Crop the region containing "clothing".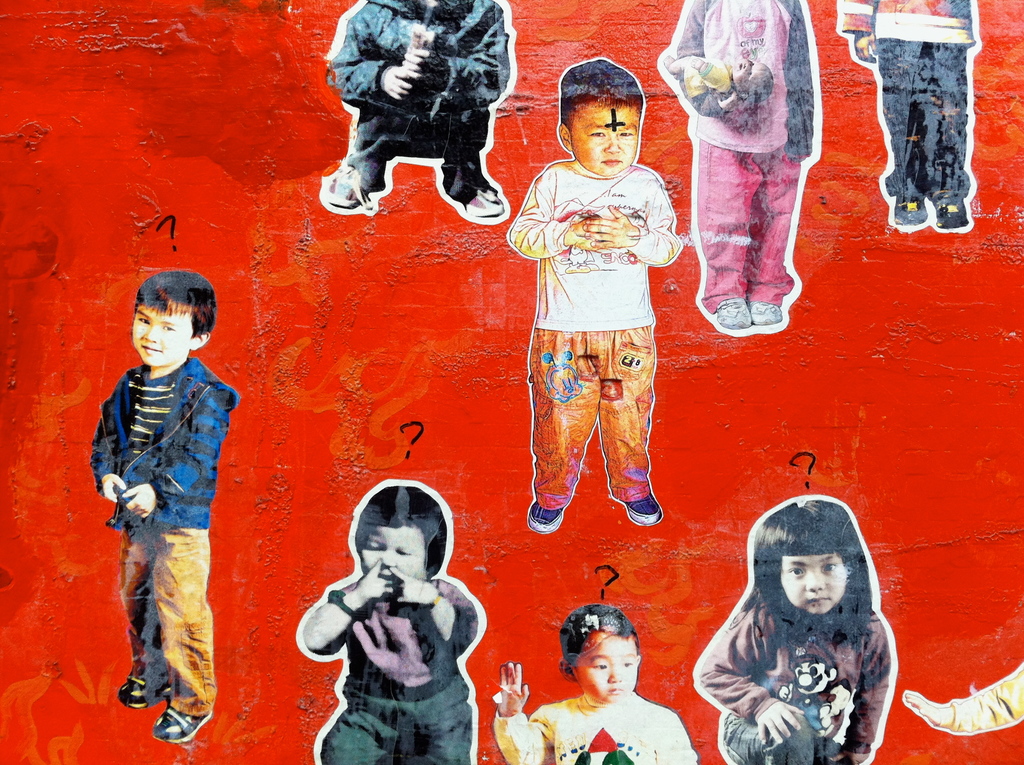
Crop region: [502,159,681,509].
